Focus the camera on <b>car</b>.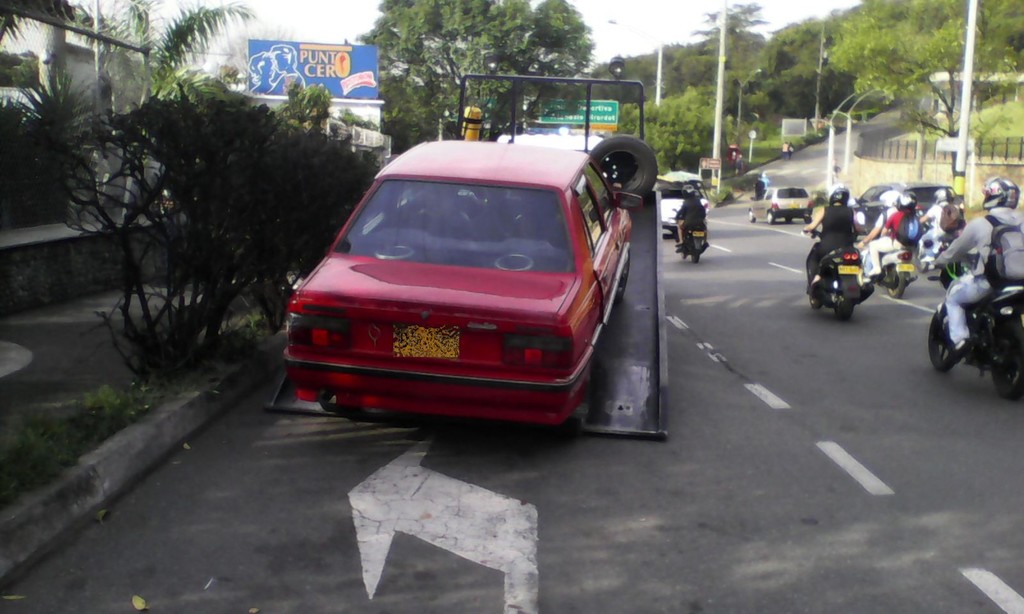
Focus region: crop(748, 187, 815, 228).
